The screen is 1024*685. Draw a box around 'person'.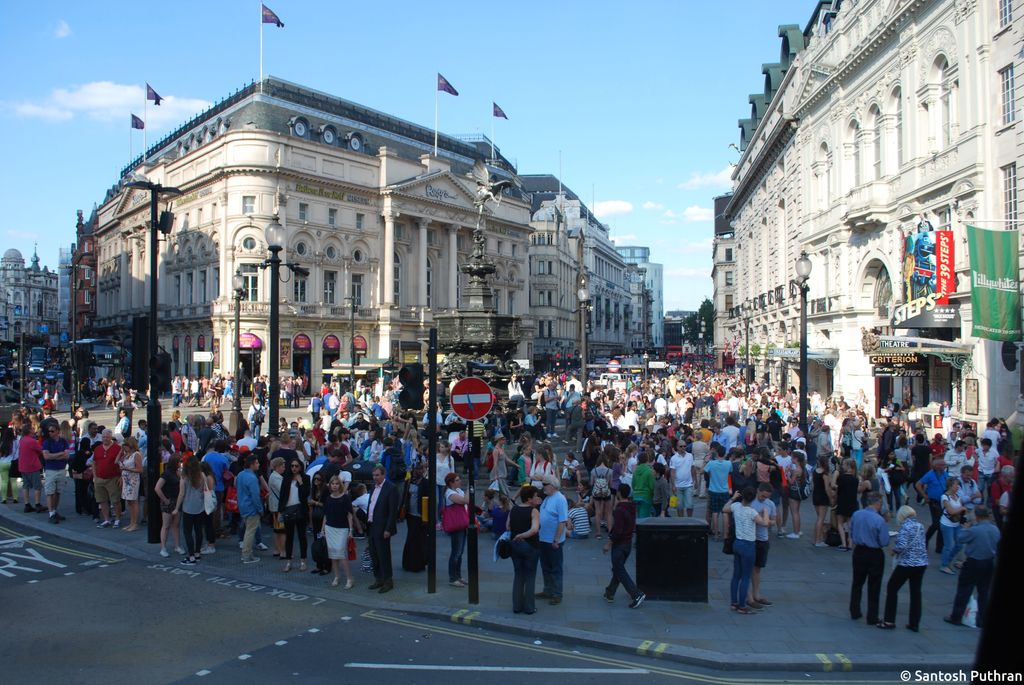
276:459:312:571.
